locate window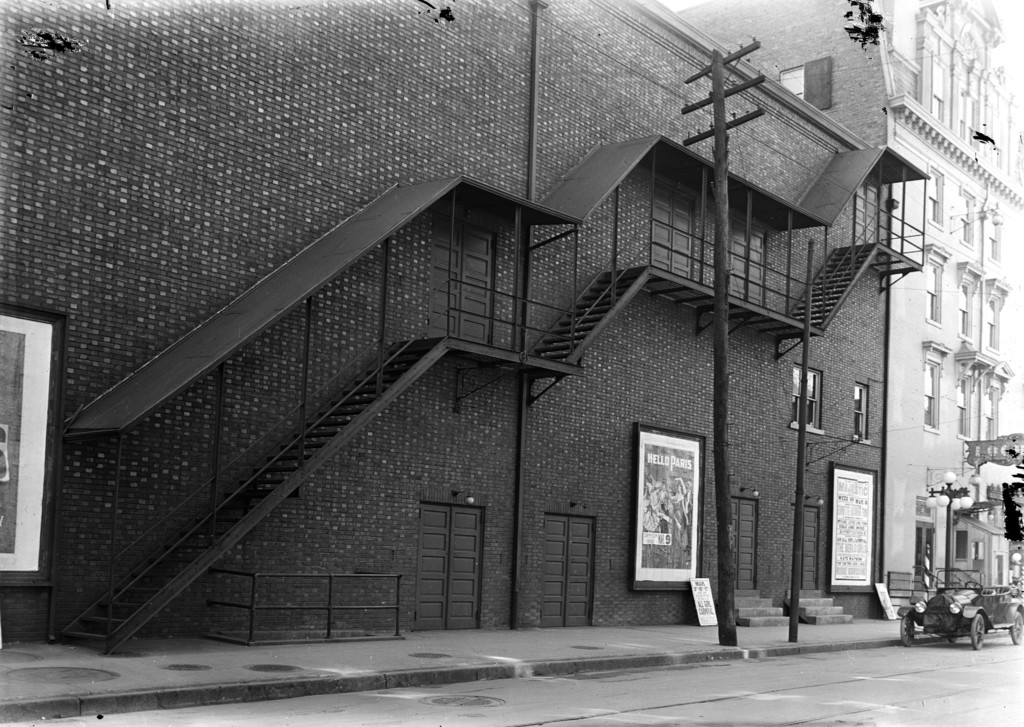
locate(961, 182, 974, 244)
